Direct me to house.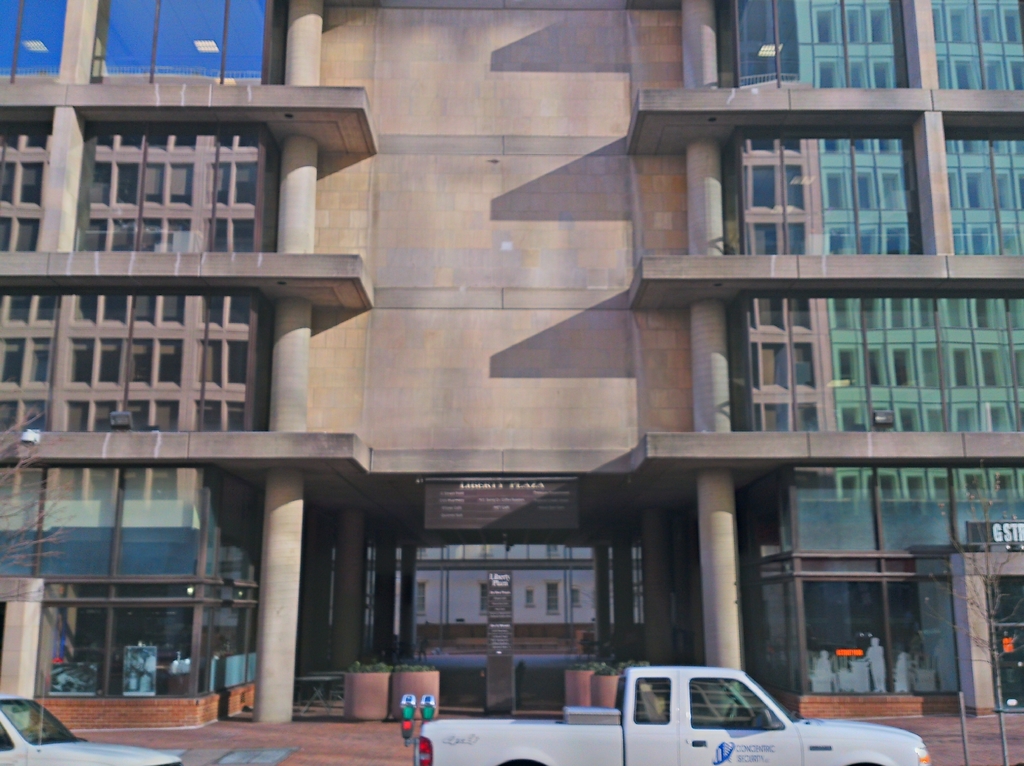
Direction: [1,0,1023,735].
